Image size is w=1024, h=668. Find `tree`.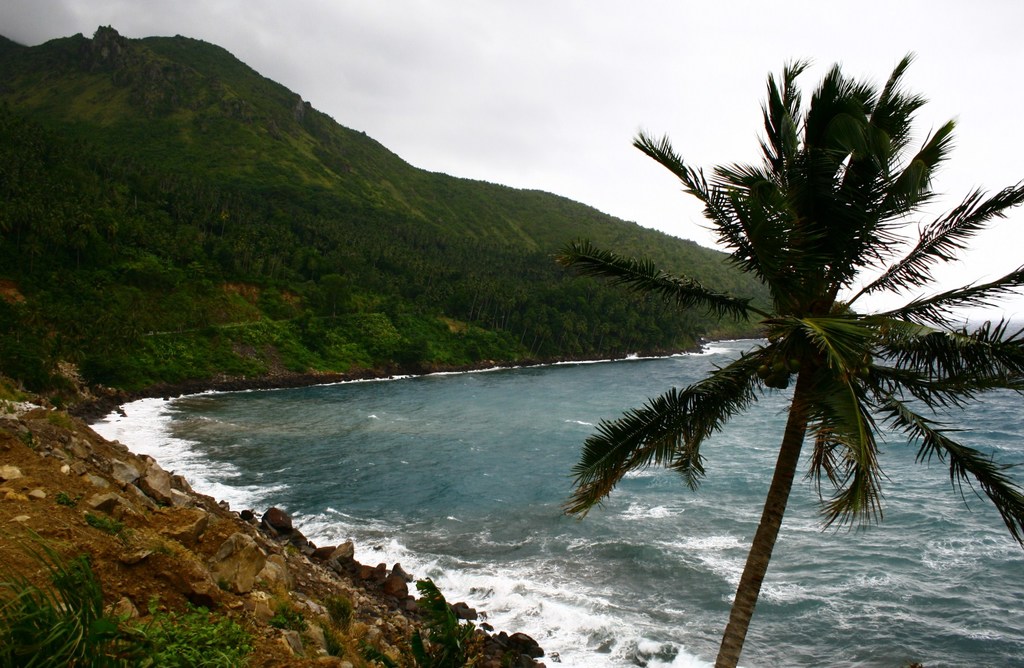
Rect(559, 26, 1012, 625).
